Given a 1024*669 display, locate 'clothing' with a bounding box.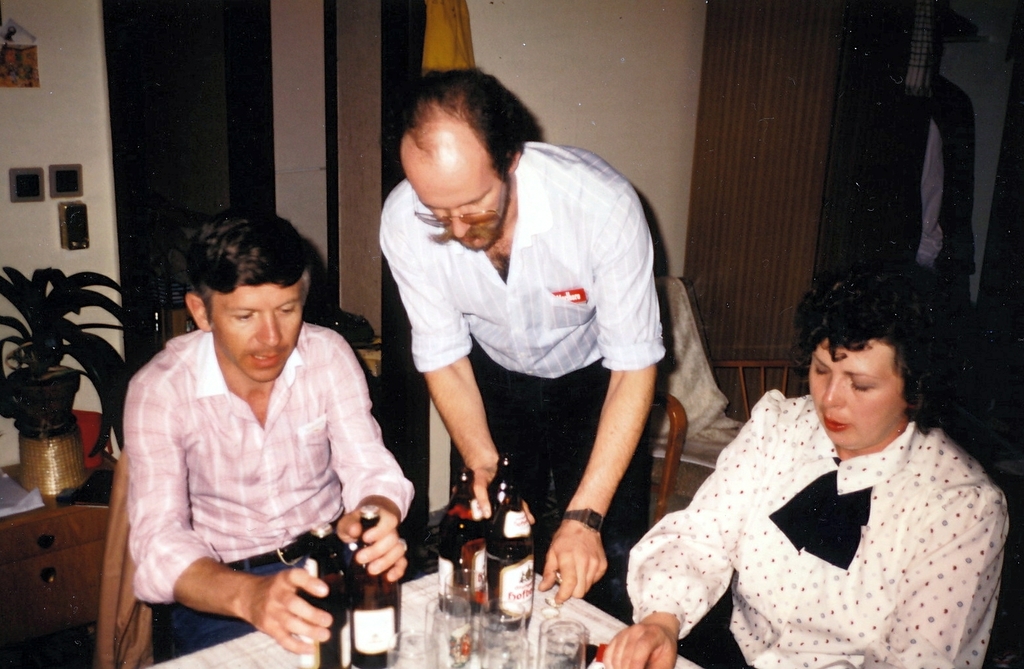
Located: box(633, 376, 1020, 660).
